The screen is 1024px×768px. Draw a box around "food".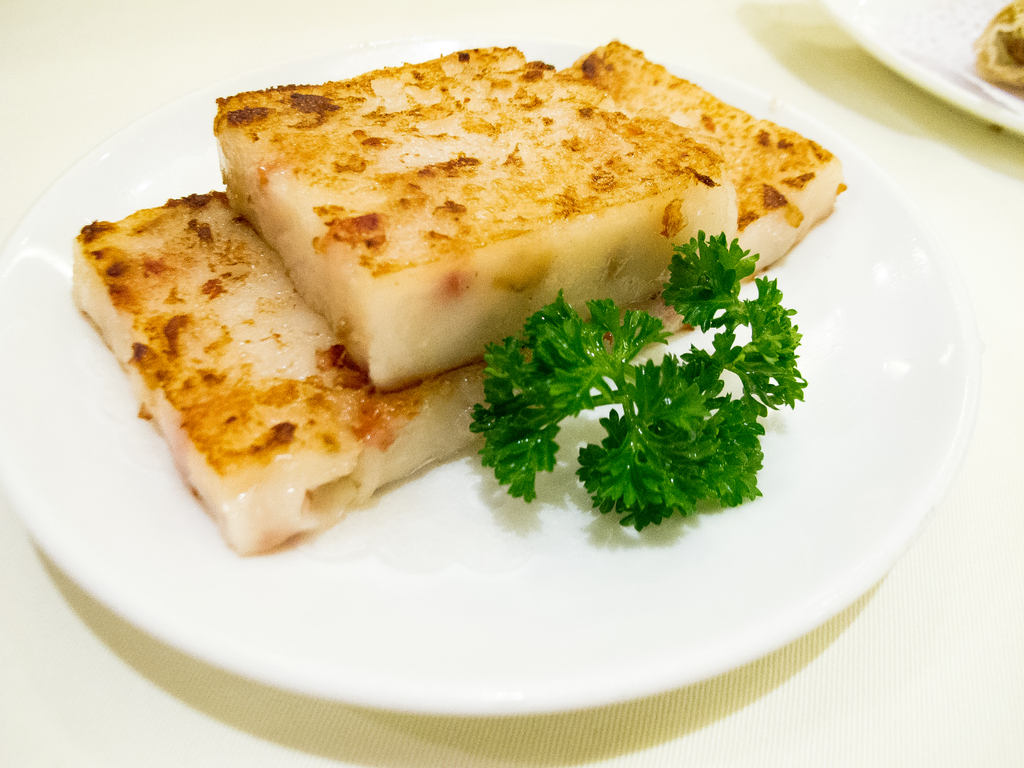
<box>185,41,851,577</box>.
